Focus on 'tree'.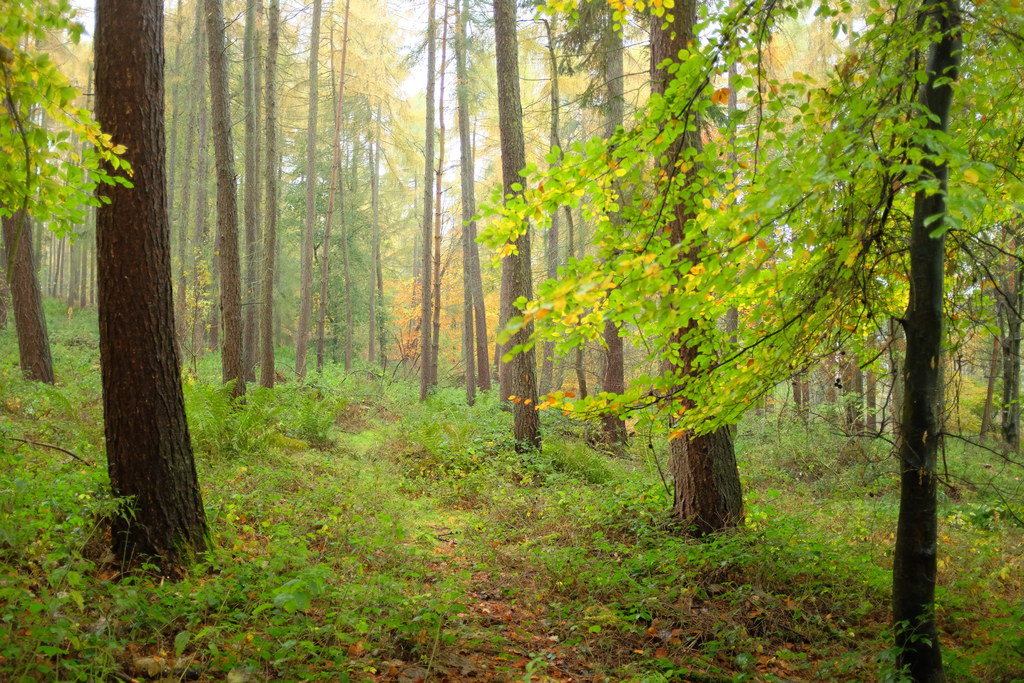
Focused at (633,0,751,532).
